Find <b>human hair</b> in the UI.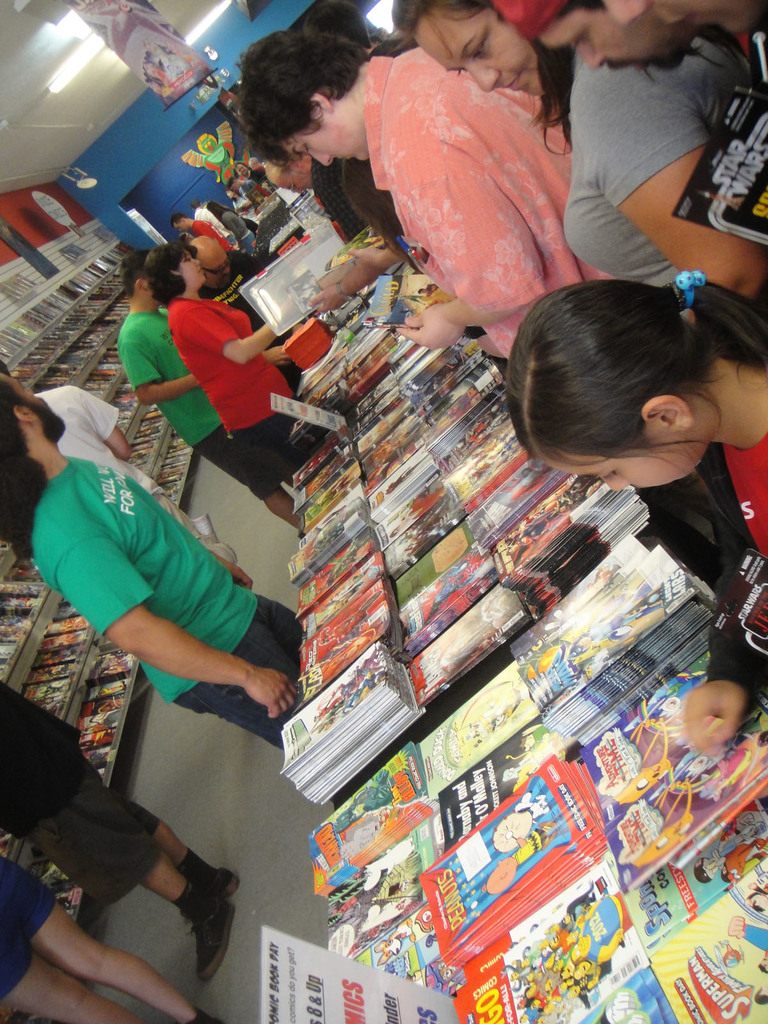
UI element at BBox(240, 30, 373, 160).
